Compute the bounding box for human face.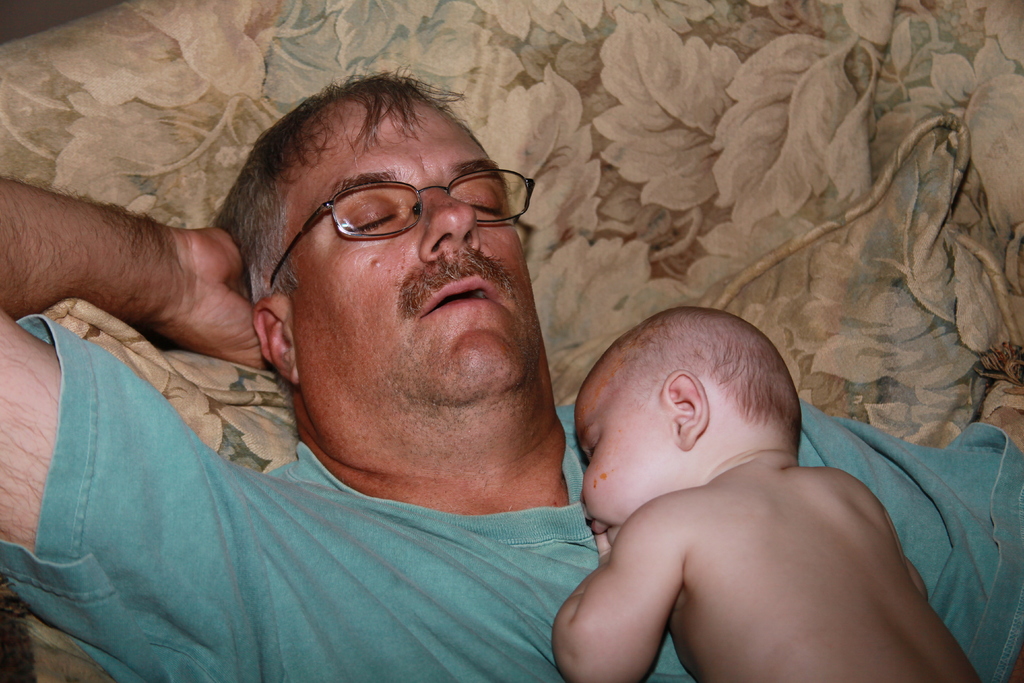
x1=287, y1=95, x2=539, y2=409.
